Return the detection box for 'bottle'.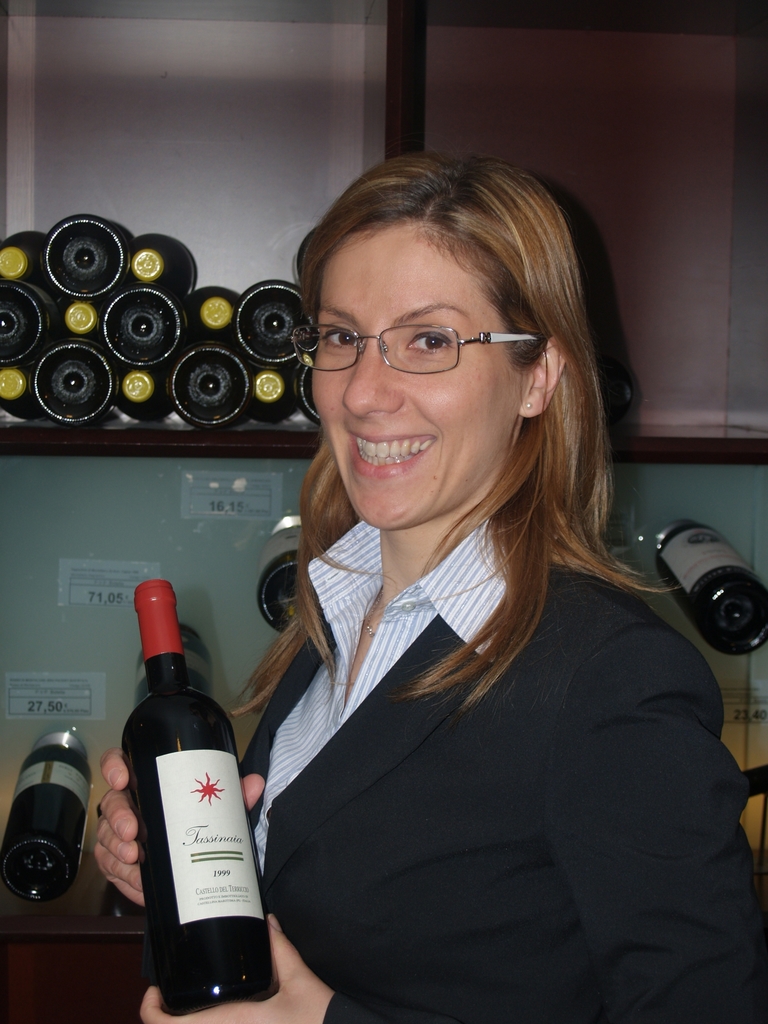
644 521 767 659.
